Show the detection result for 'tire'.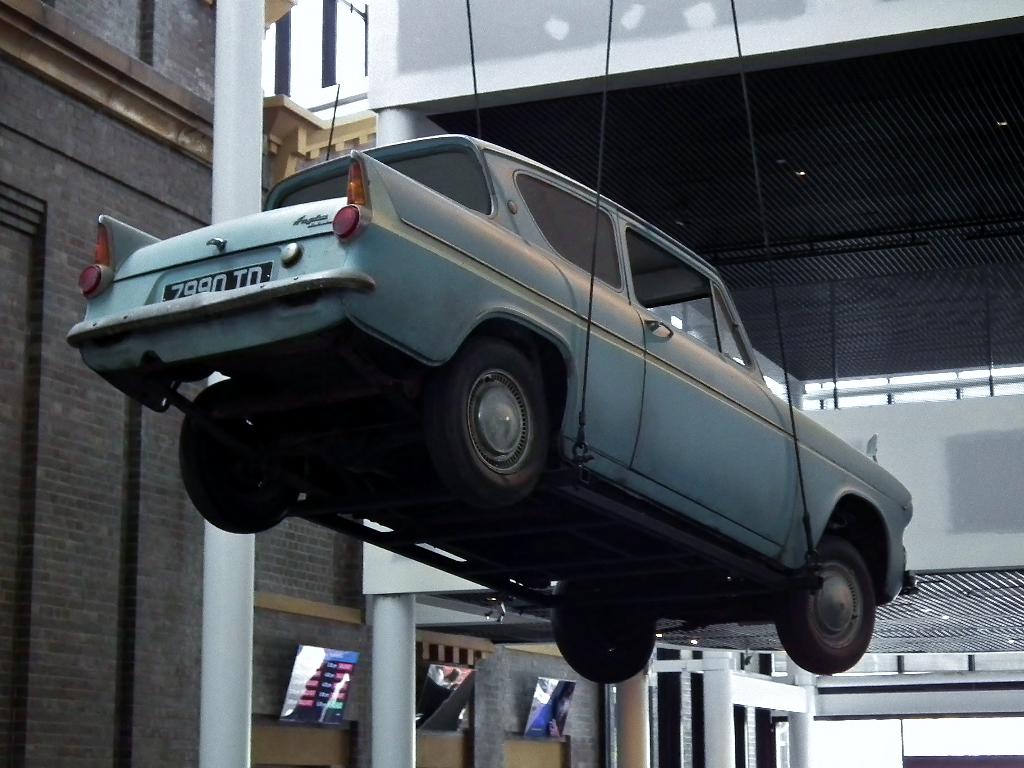
179,371,288,534.
